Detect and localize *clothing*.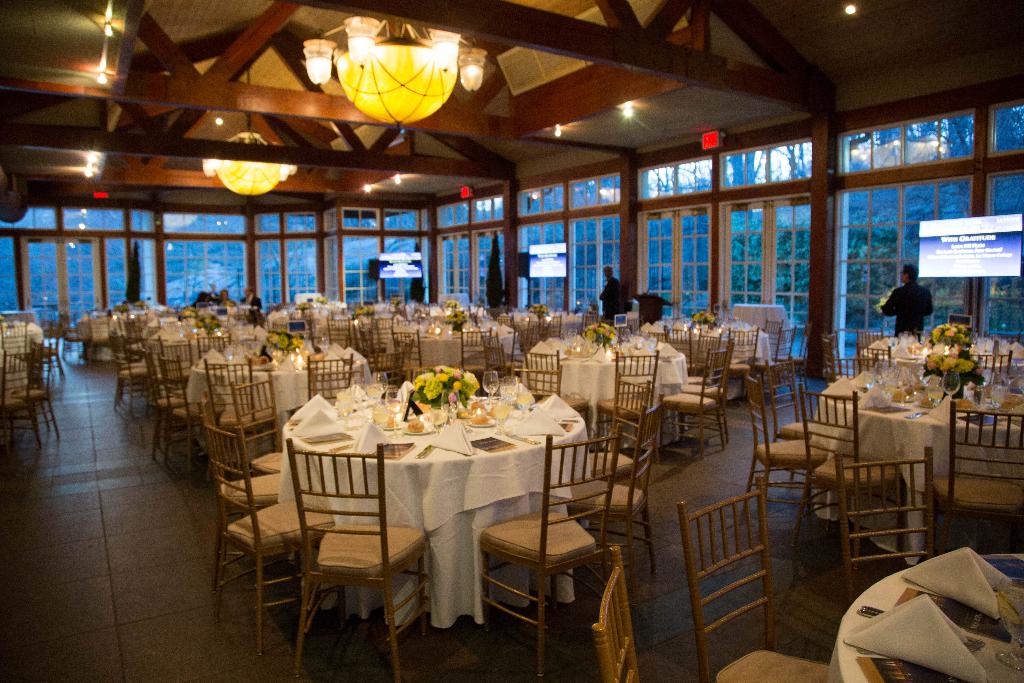
Localized at [881,282,933,342].
